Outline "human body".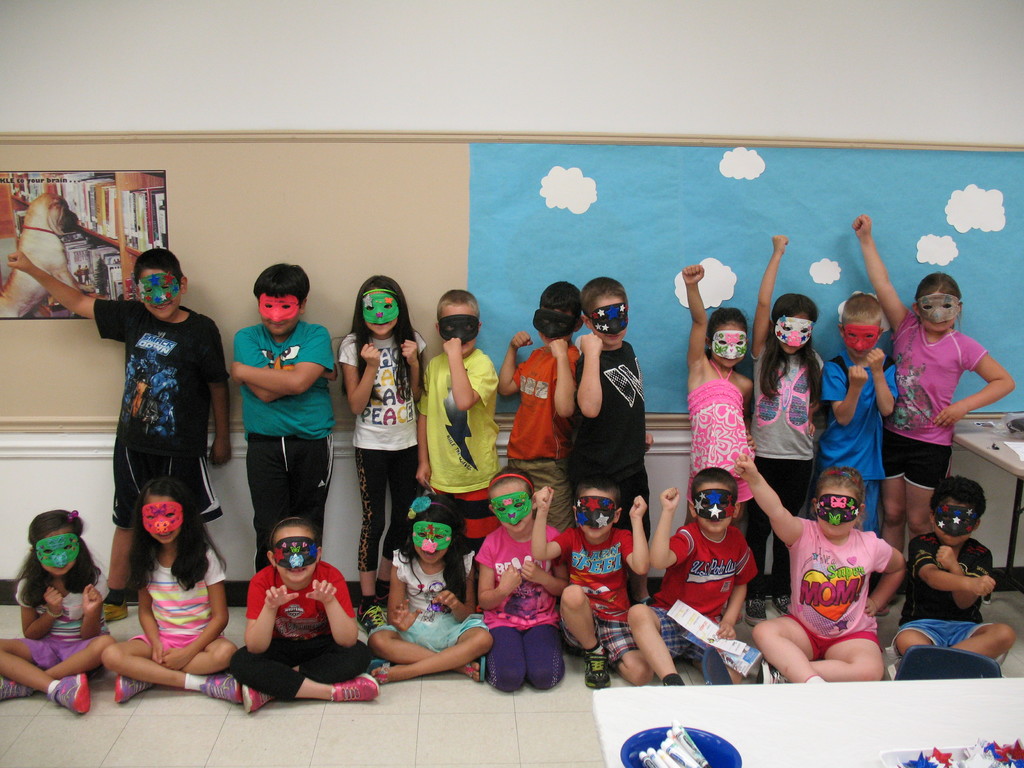
Outline: box=[627, 467, 764, 707].
